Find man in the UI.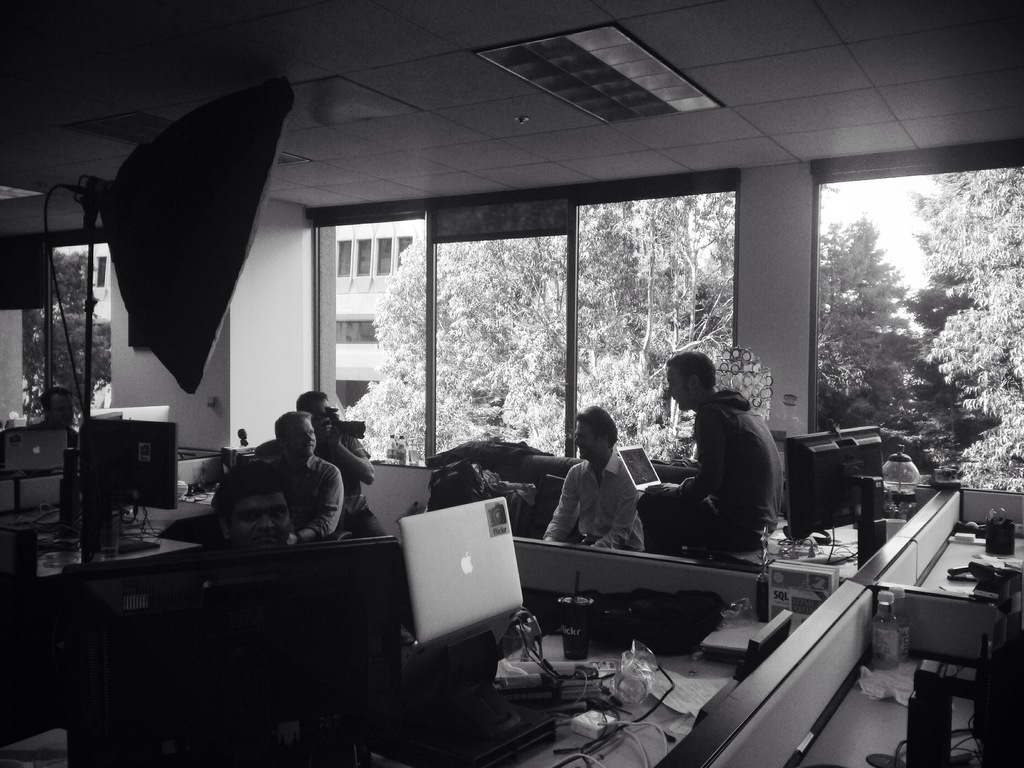
UI element at {"left": 271, "top": 412, "right": 345, "bottom": 534}.
